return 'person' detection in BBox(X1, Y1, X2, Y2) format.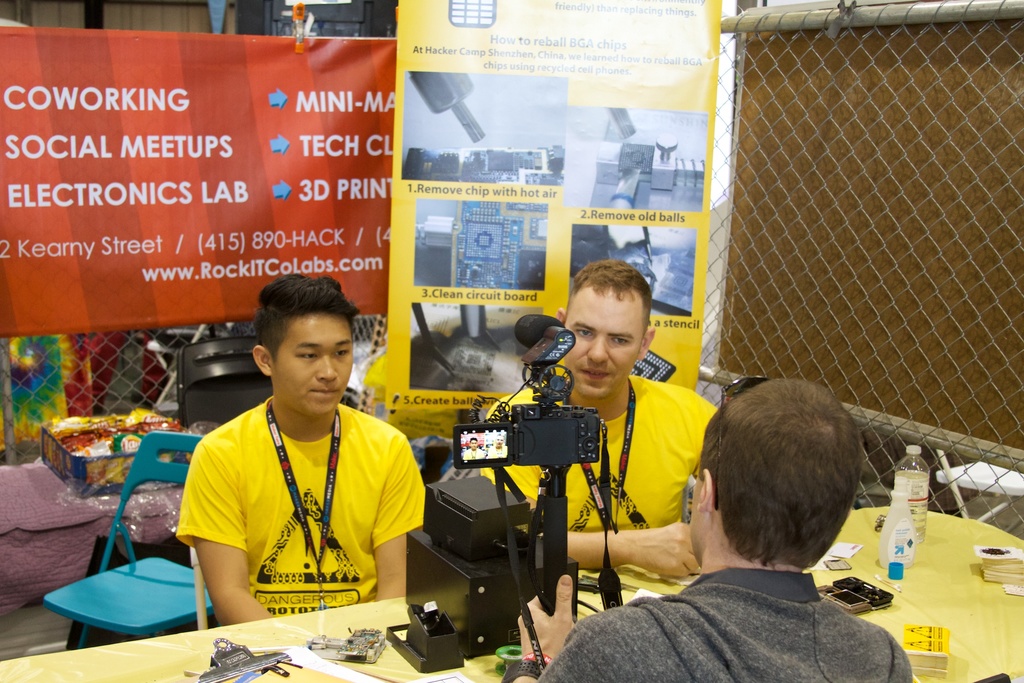
BBox(504, 372, 914, 682).
